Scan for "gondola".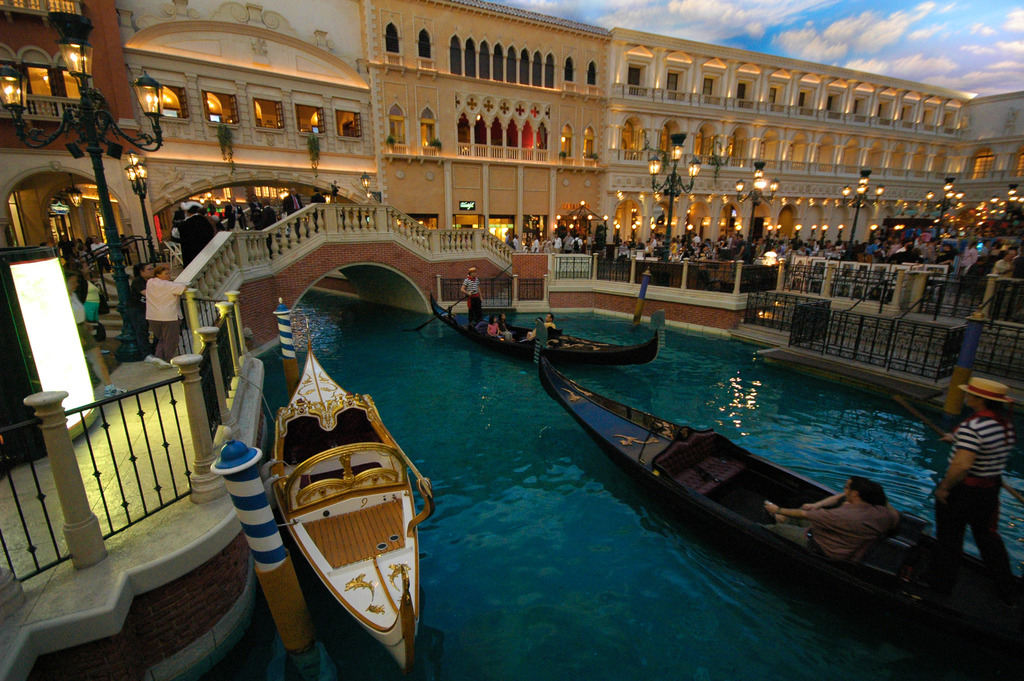
Scan result: left=420, top=270, right=664, bottom=371.
